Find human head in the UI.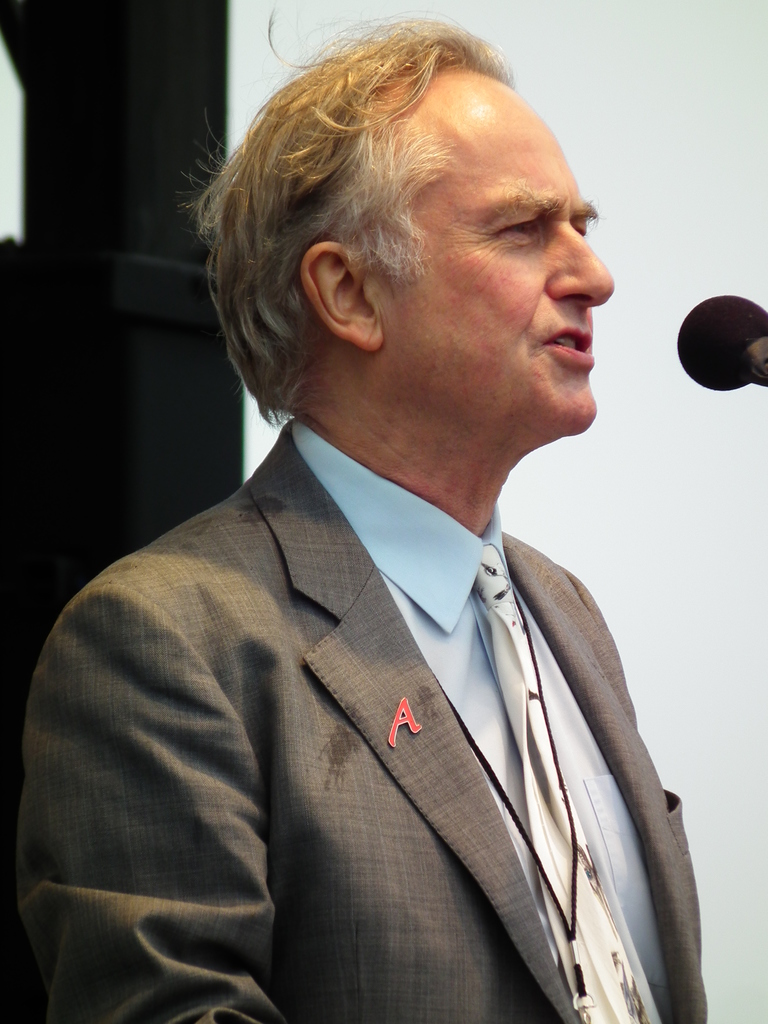
UI element at bbox=(214, 31, 600, 451).
